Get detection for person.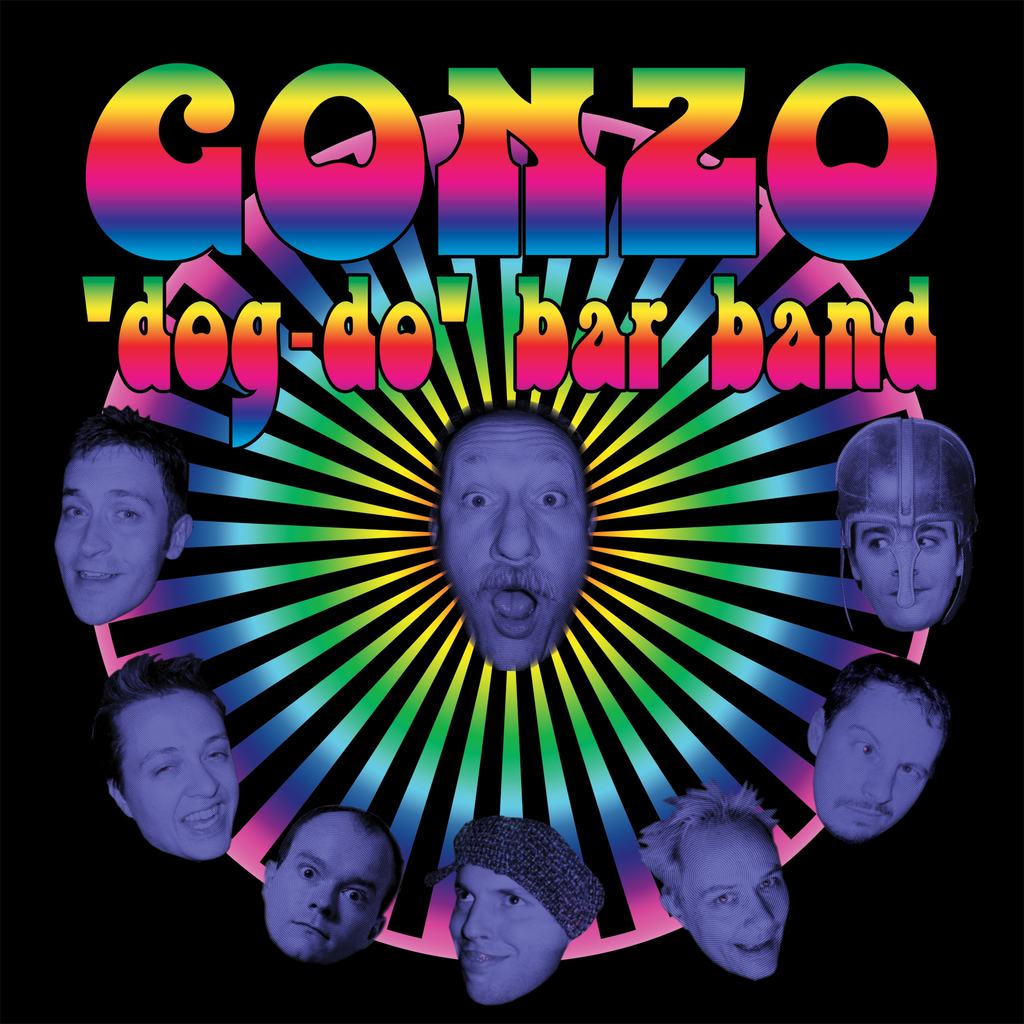
Detection: crop(431, 414, 593, 673).
